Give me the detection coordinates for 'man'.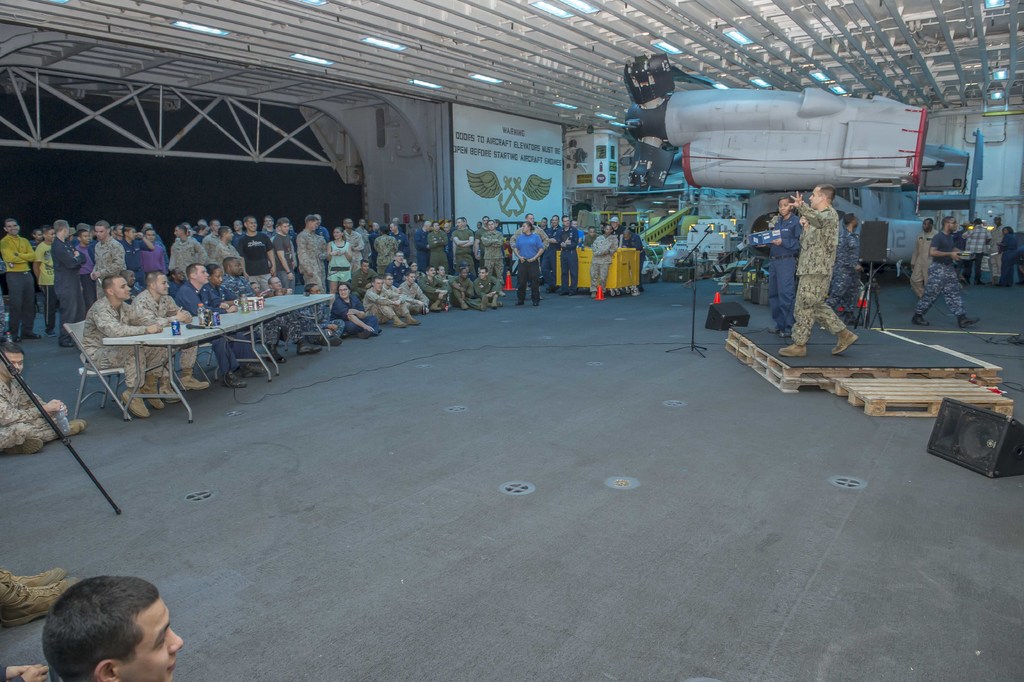
[399, 271, 435, 317].
